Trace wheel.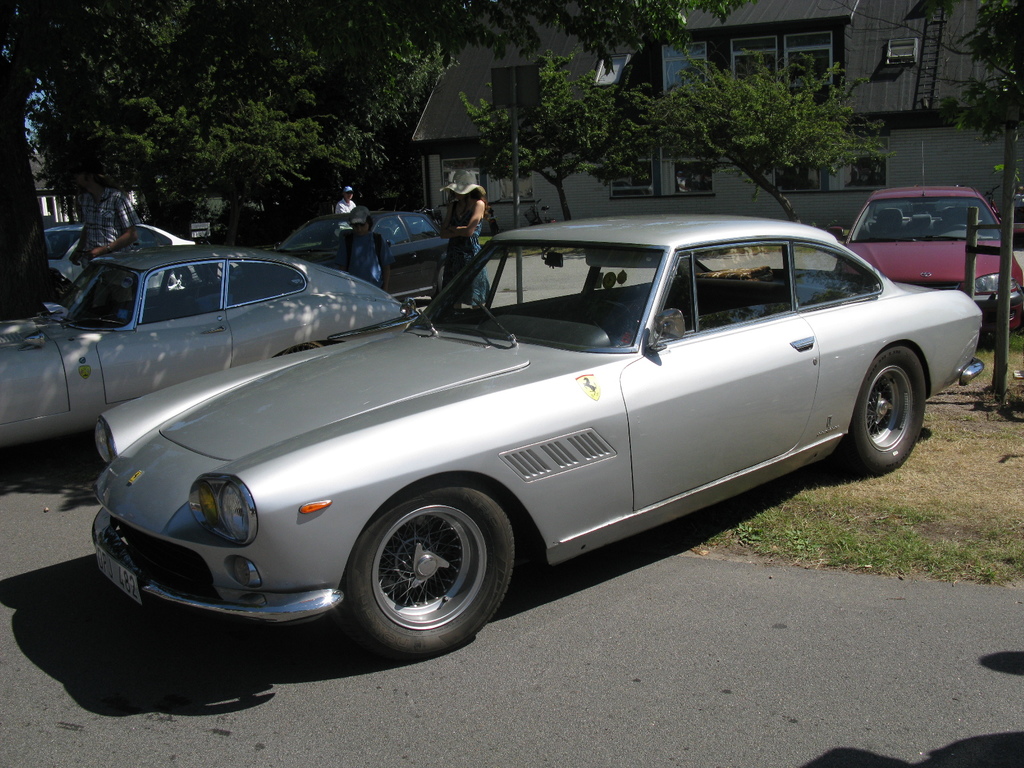
Traced to {"left": 436, "top": 262, "right": 445, "bottom": 287}.
